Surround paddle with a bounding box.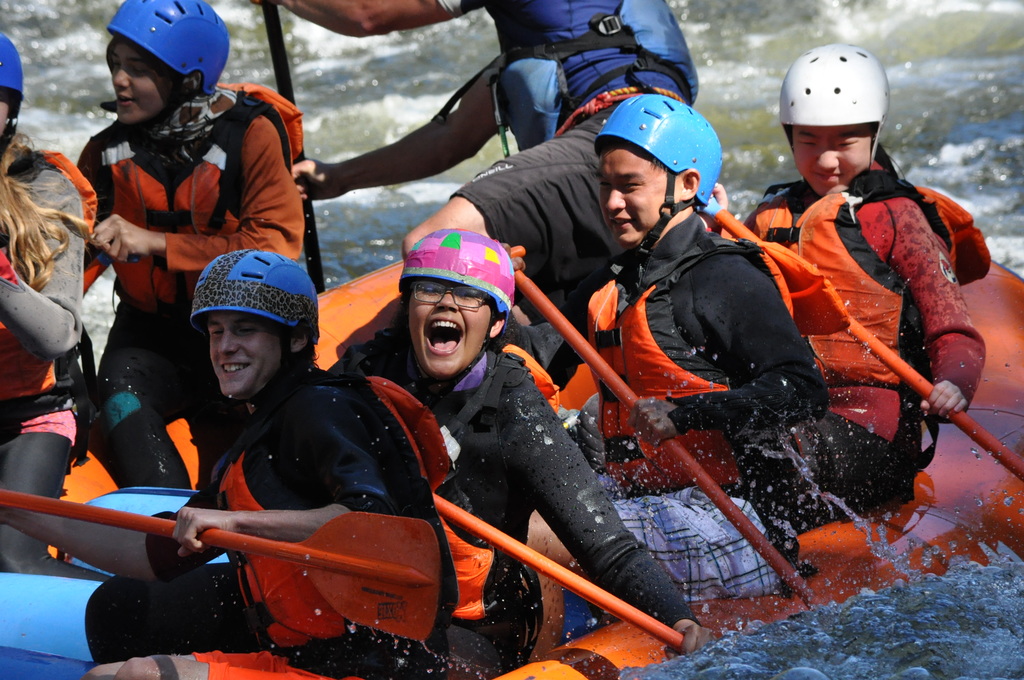
box(515, 240, 829, 617).
